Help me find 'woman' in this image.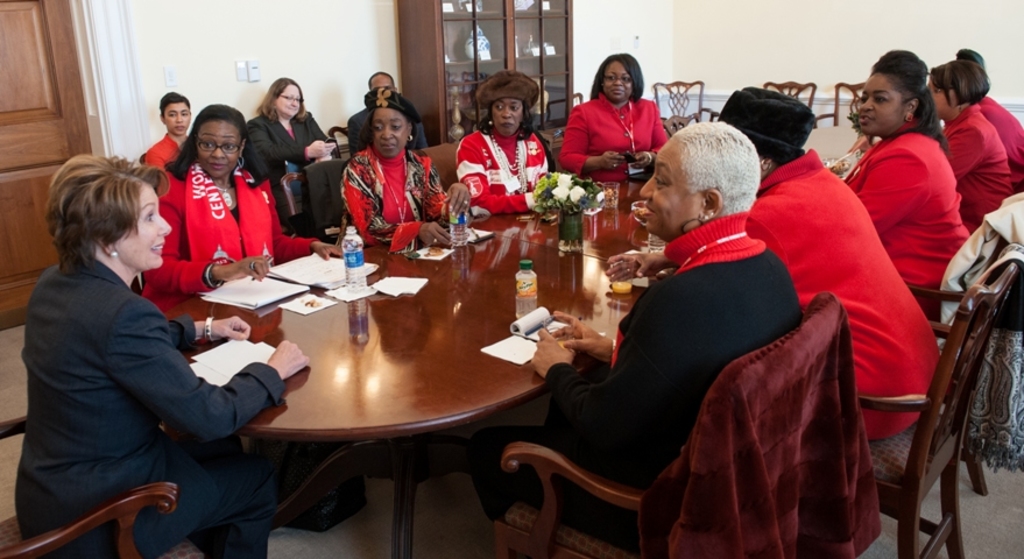
Found it: x1=140, y1=82, x2=191, y2=170.
